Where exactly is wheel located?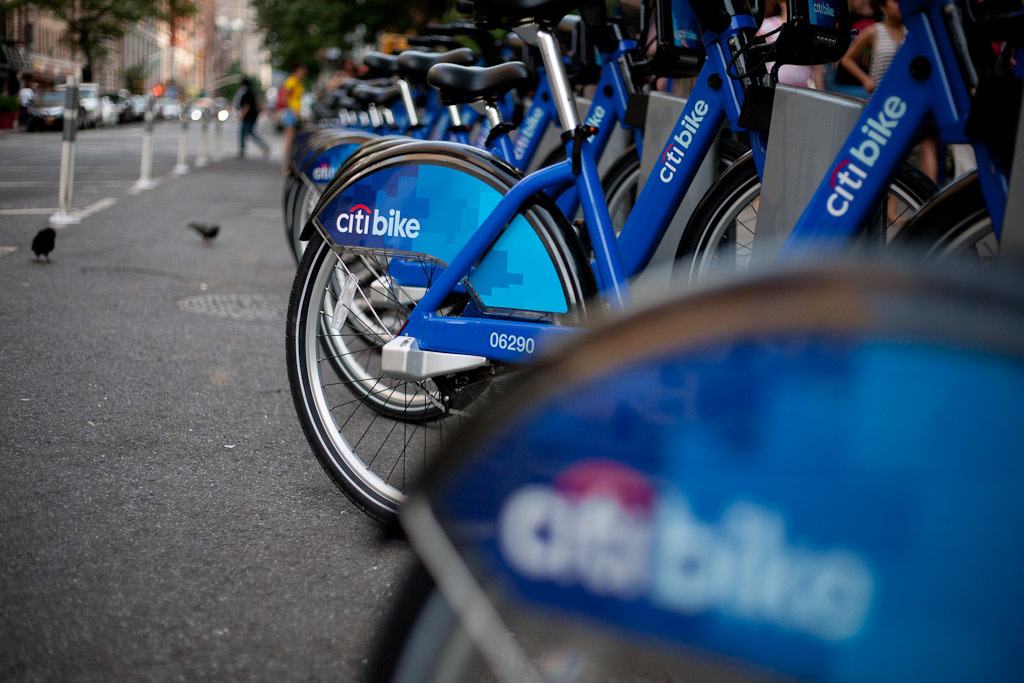
Its bounding box is {"left": 321, "top": 284, "right": 496, "bottom": 425}.
